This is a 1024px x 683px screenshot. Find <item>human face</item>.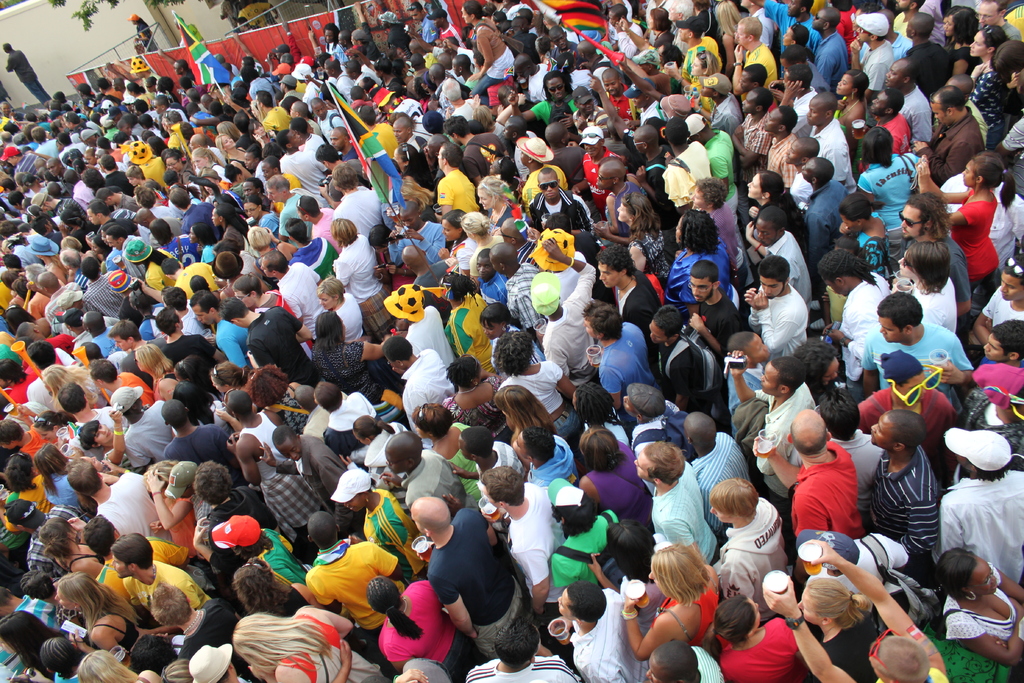
Bounding box: (left=797, top=587, right=822, bottom=627).
